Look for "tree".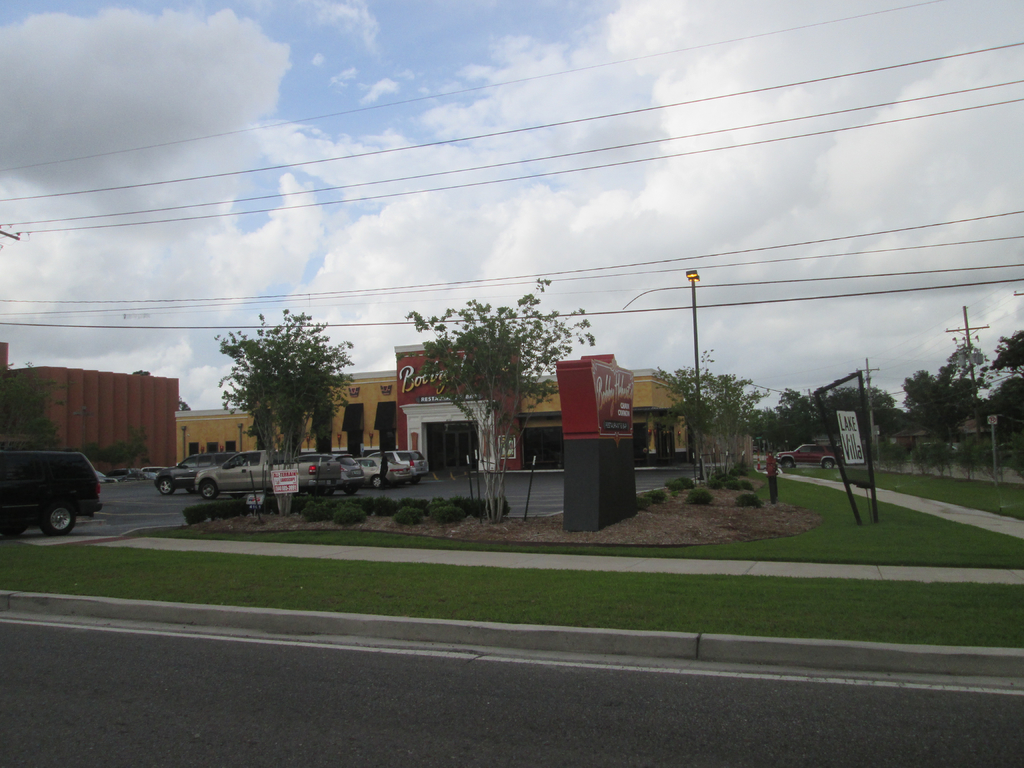
Found: select_region(902, 364, 943, 446).
